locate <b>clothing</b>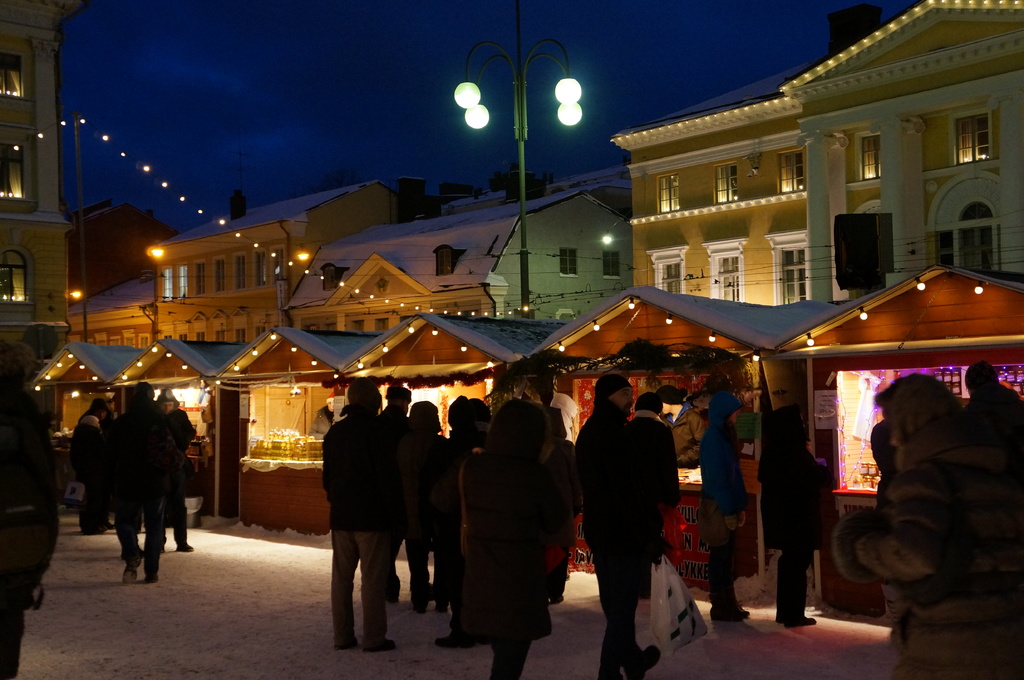
(585, 404, 657, 672)
